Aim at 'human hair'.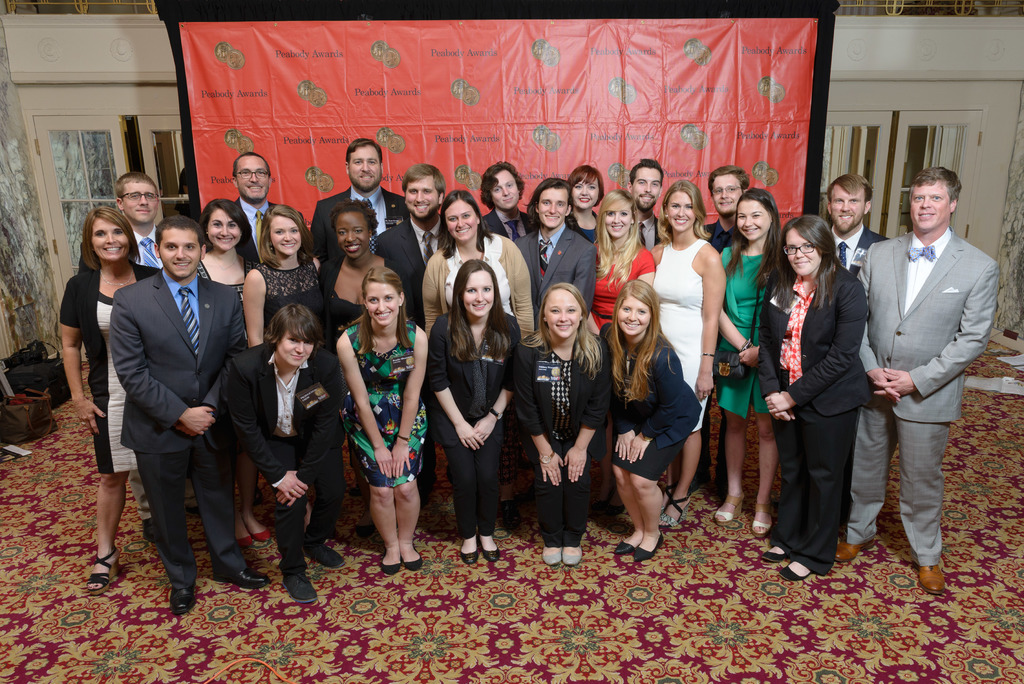
Aimed at 630 156 664 188.
